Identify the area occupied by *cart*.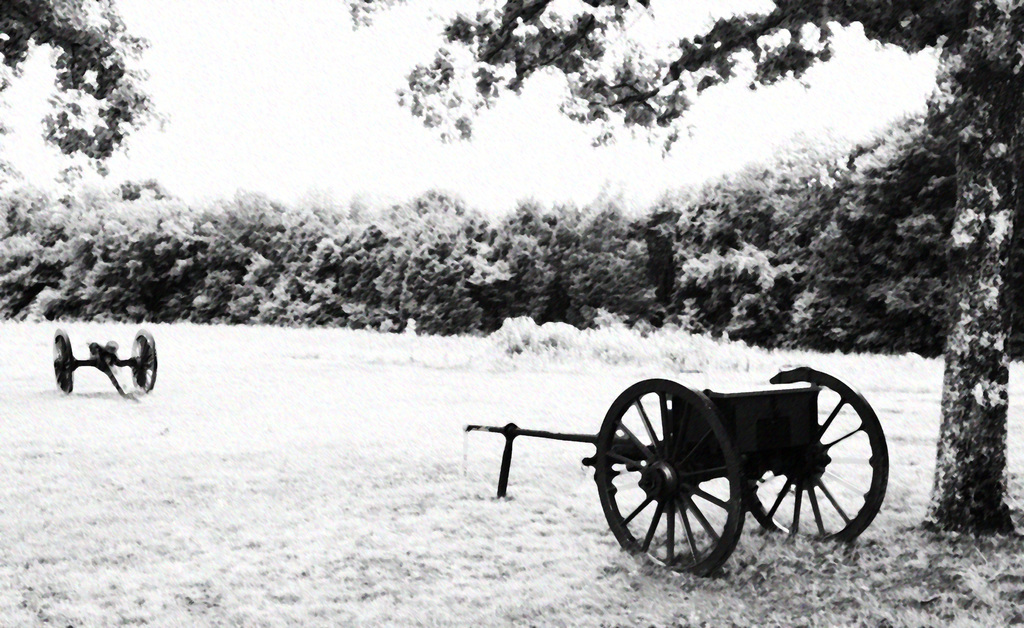
Area: Rect(459, 366, 890, 580).
